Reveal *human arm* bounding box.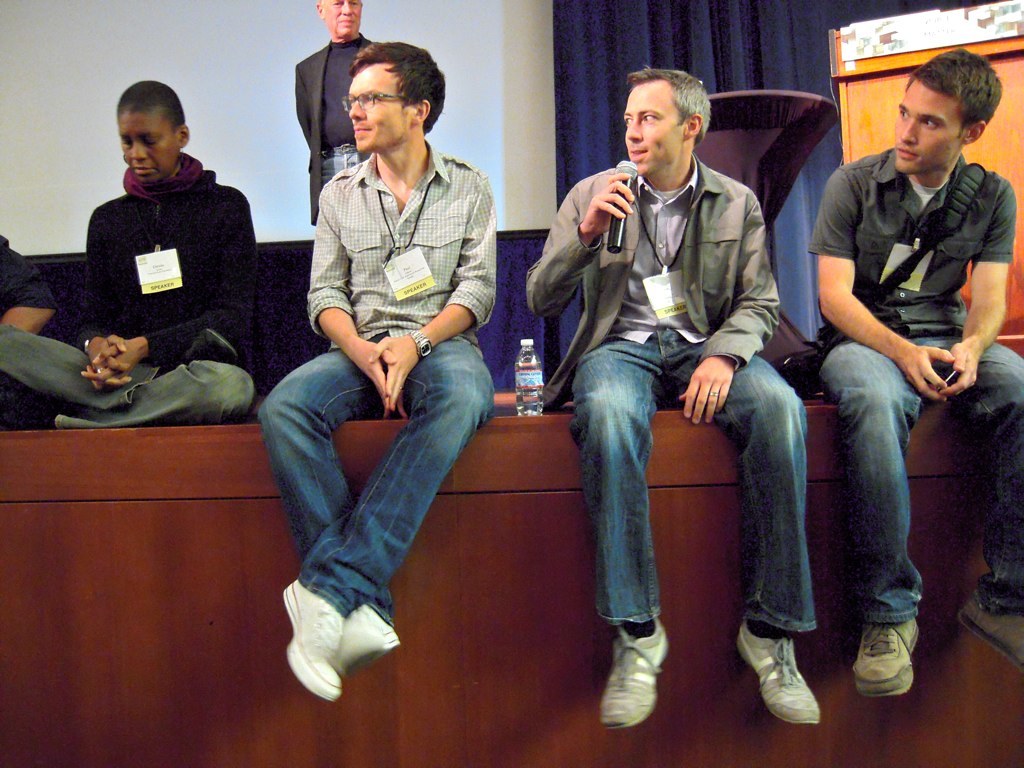
Revealed: <region>85, 190, 256, 389</region>.
